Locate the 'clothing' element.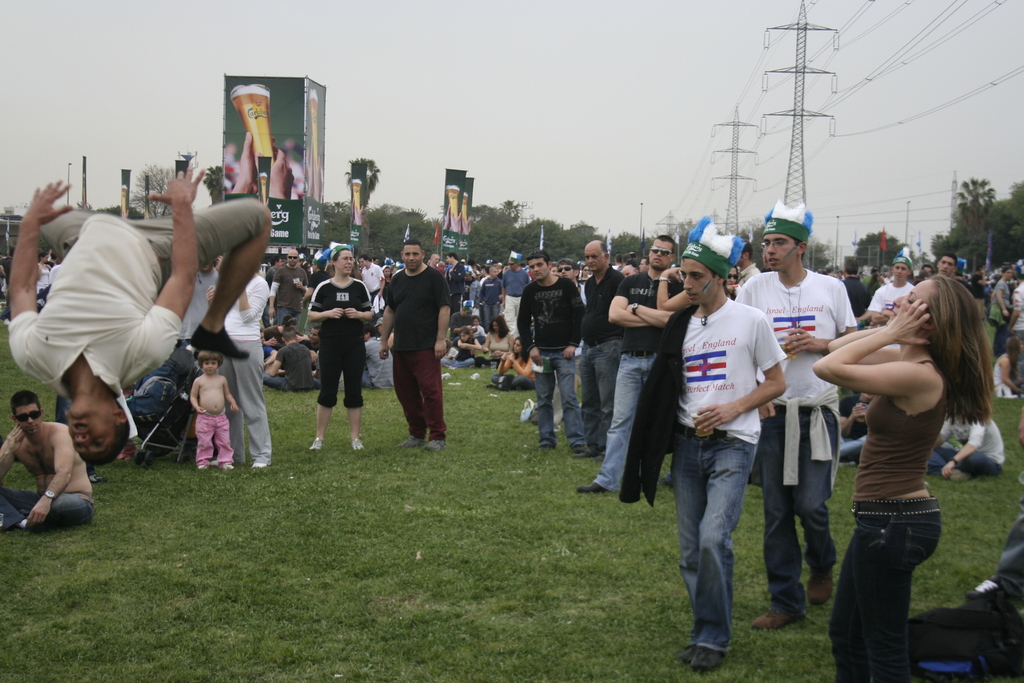
Element bbox: region(0, 483, 97, 524).
